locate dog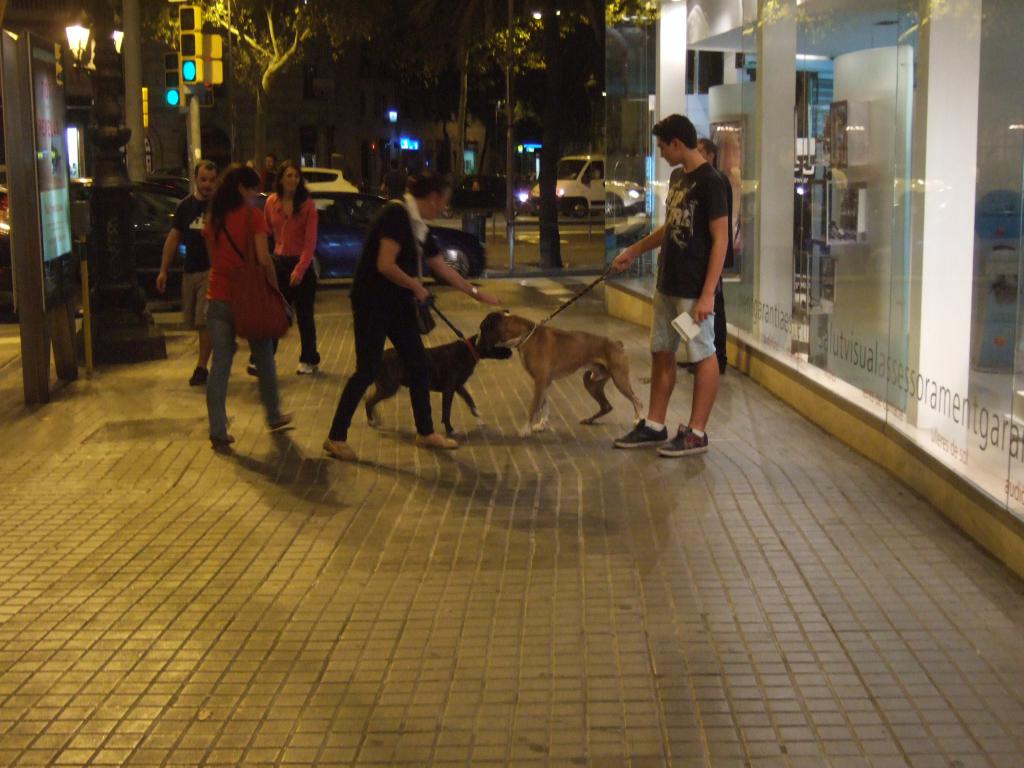
detection(362, 335, 511, 436)
